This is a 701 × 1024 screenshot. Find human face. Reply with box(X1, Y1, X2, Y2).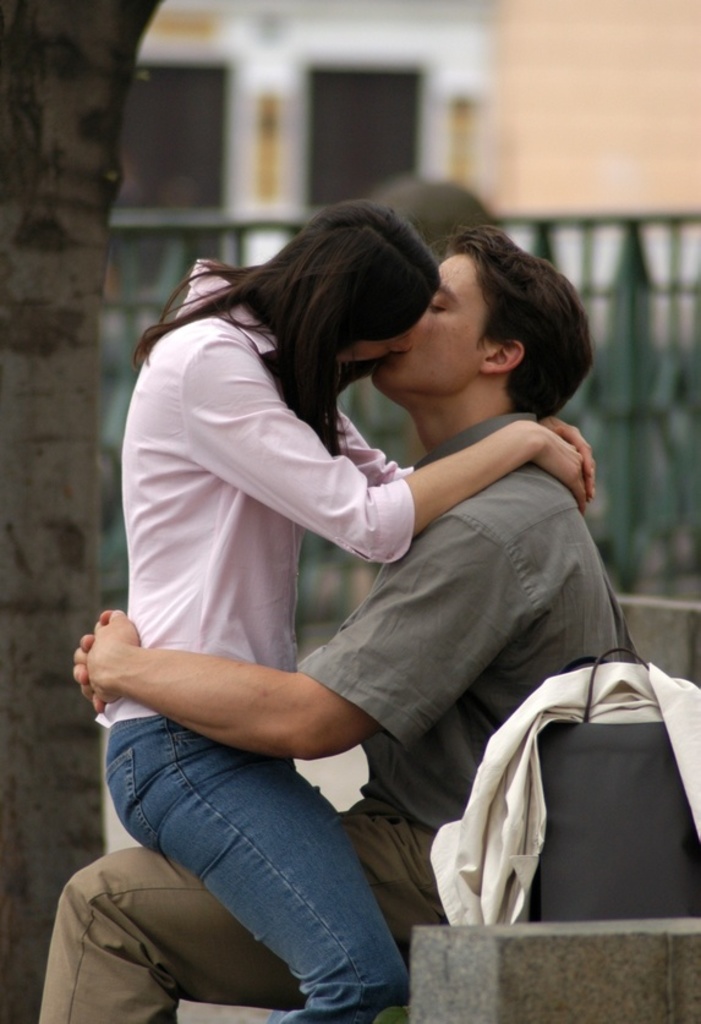
box(369, 246, 491, 401).
